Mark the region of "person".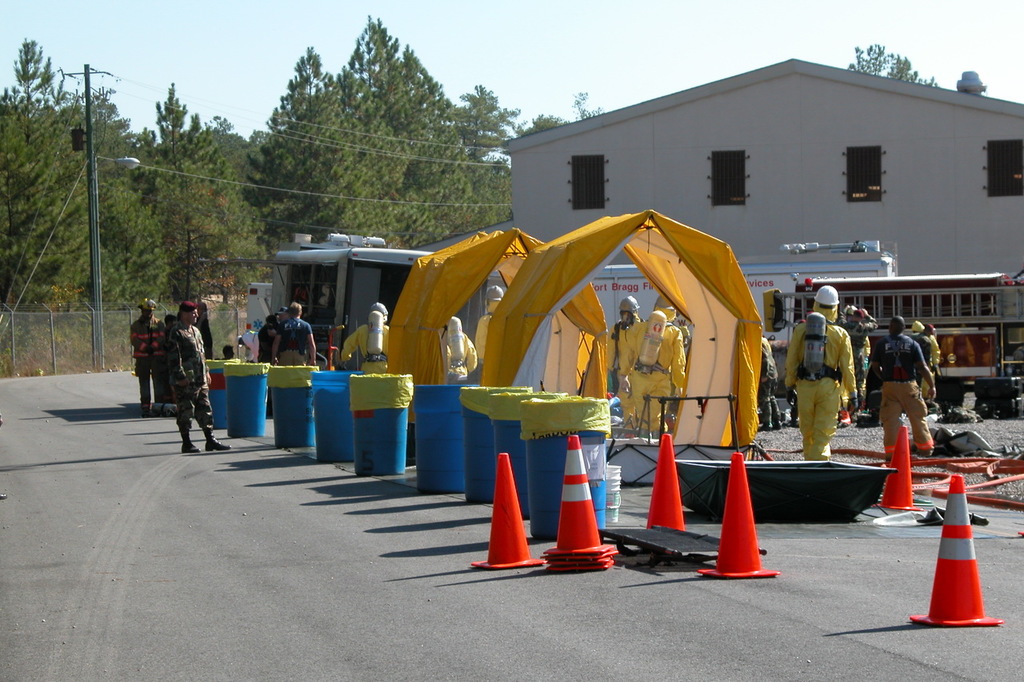
Region: {"left": 868, "top": 317, "right": 937, "bottom": 458}.
